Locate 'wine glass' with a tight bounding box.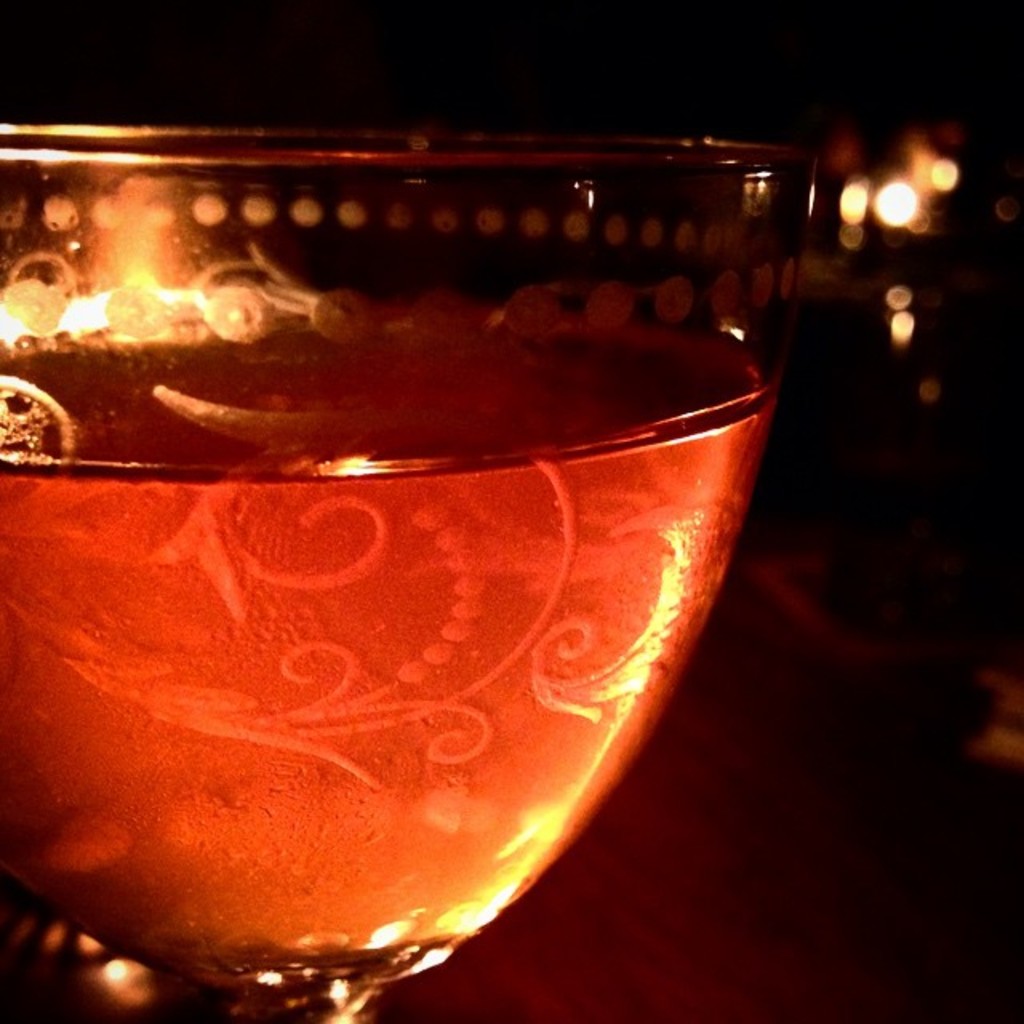
(0,123,818,1022).
